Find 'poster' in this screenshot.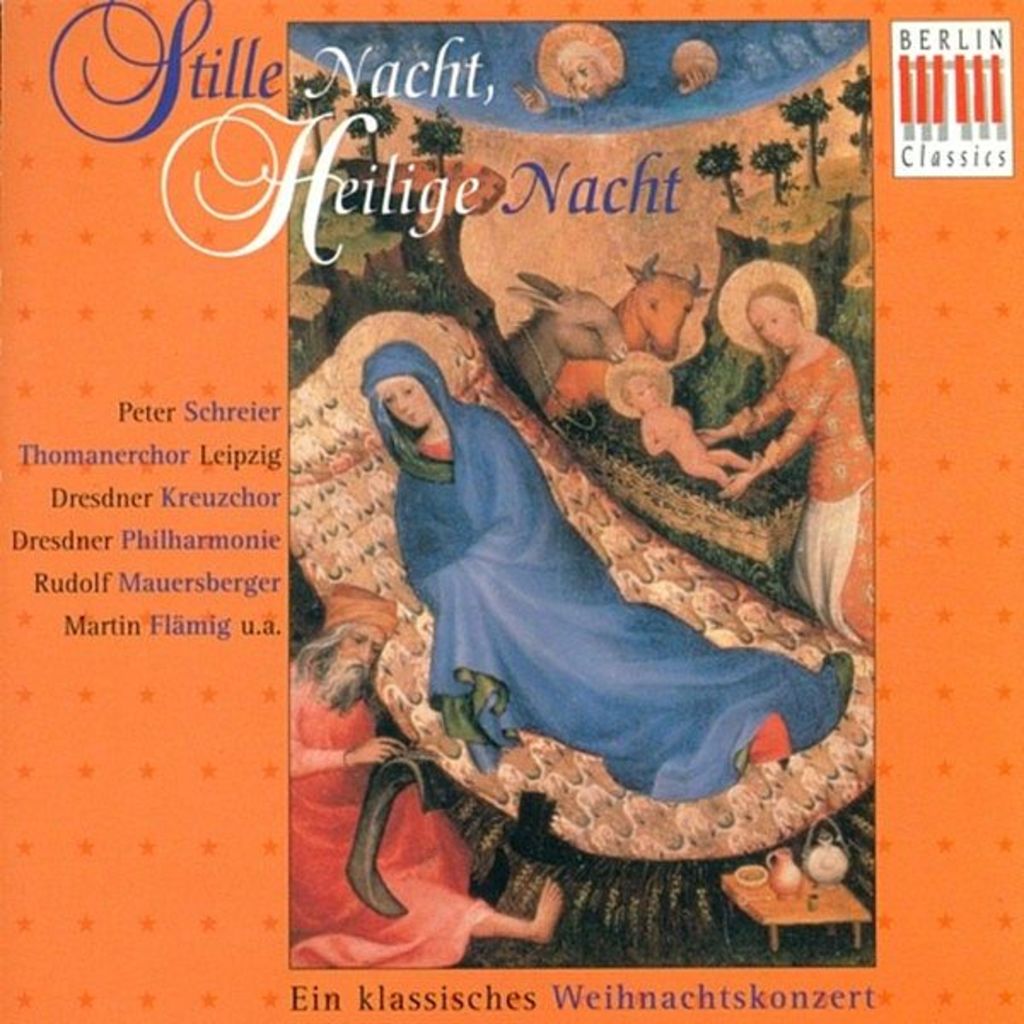
The bounding box for 'poster' is box=[0, 0, 1022, 1022].
